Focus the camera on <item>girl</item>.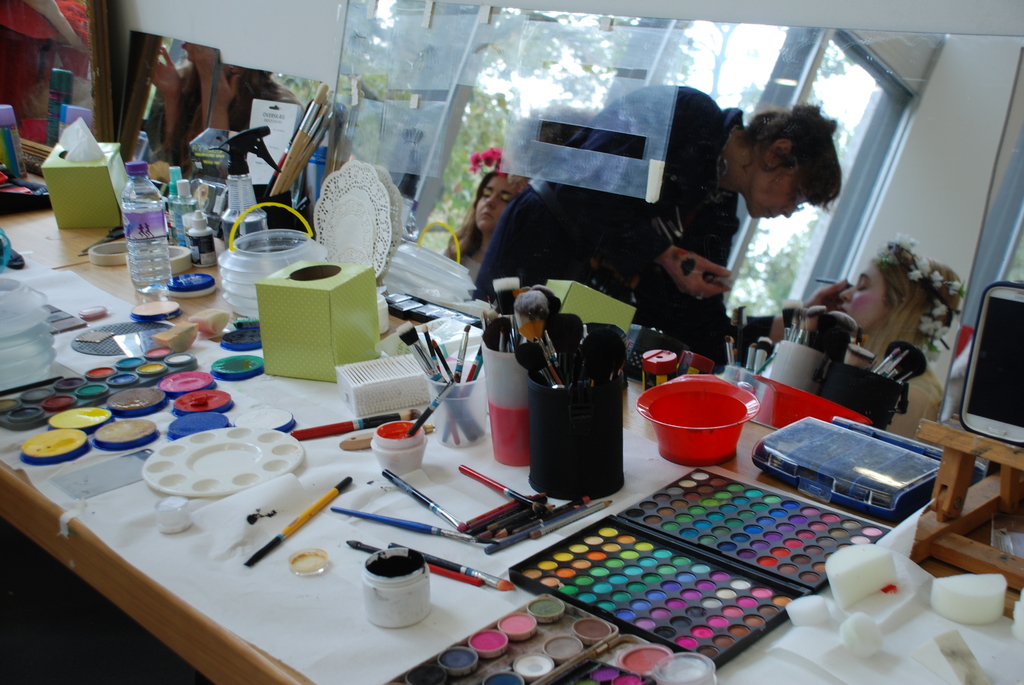
Focus region: (841,243,963,434).
